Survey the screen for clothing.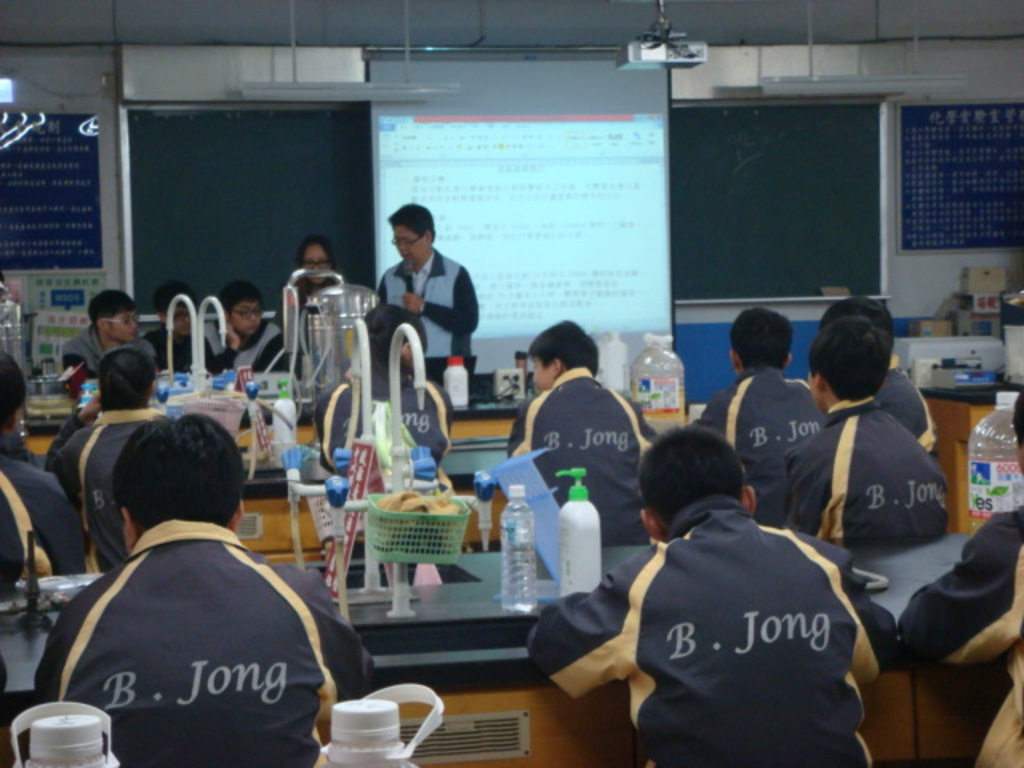
Survey found: bbox(144, 323, 224, 374).
